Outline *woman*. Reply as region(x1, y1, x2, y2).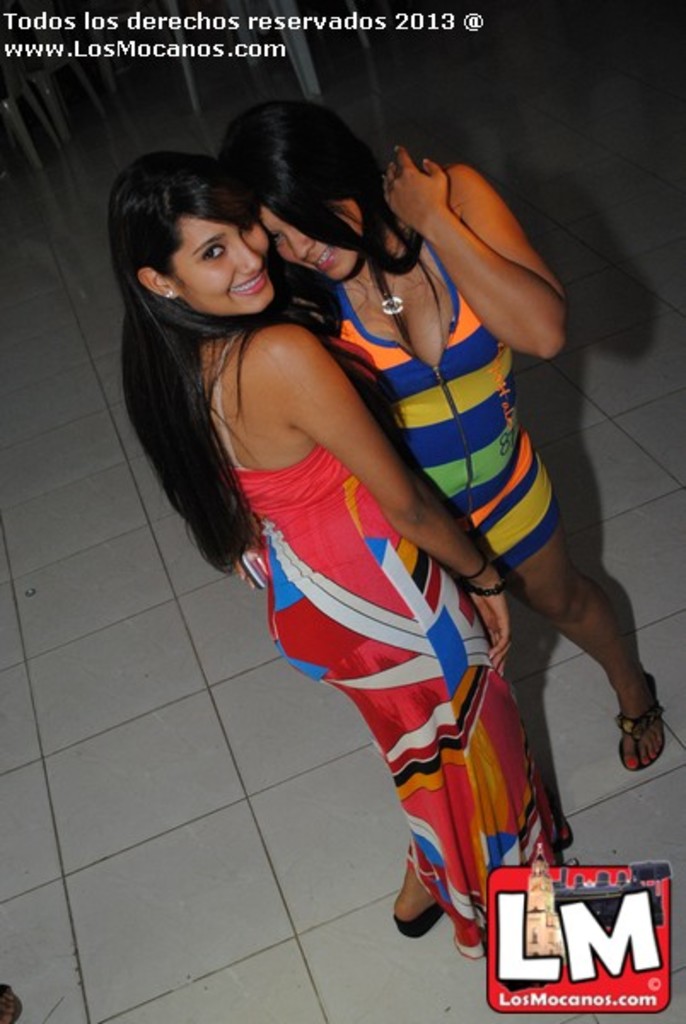
region(251, 101, 684, 804).
